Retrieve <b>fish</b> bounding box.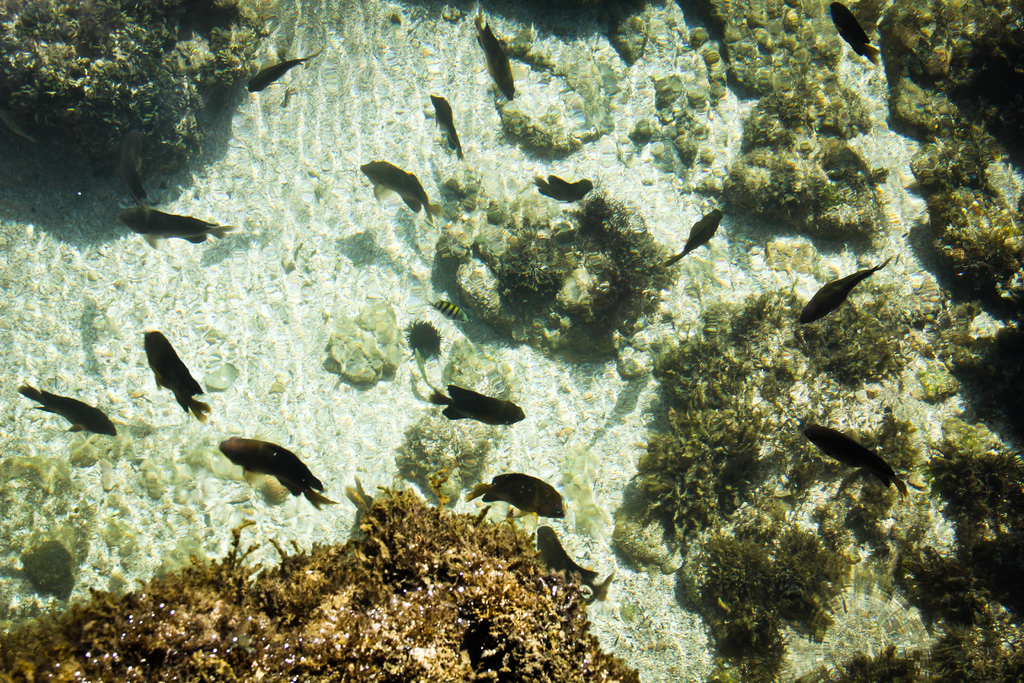
Bounding box: (left=533, top=171, right=600, bottom=205).
